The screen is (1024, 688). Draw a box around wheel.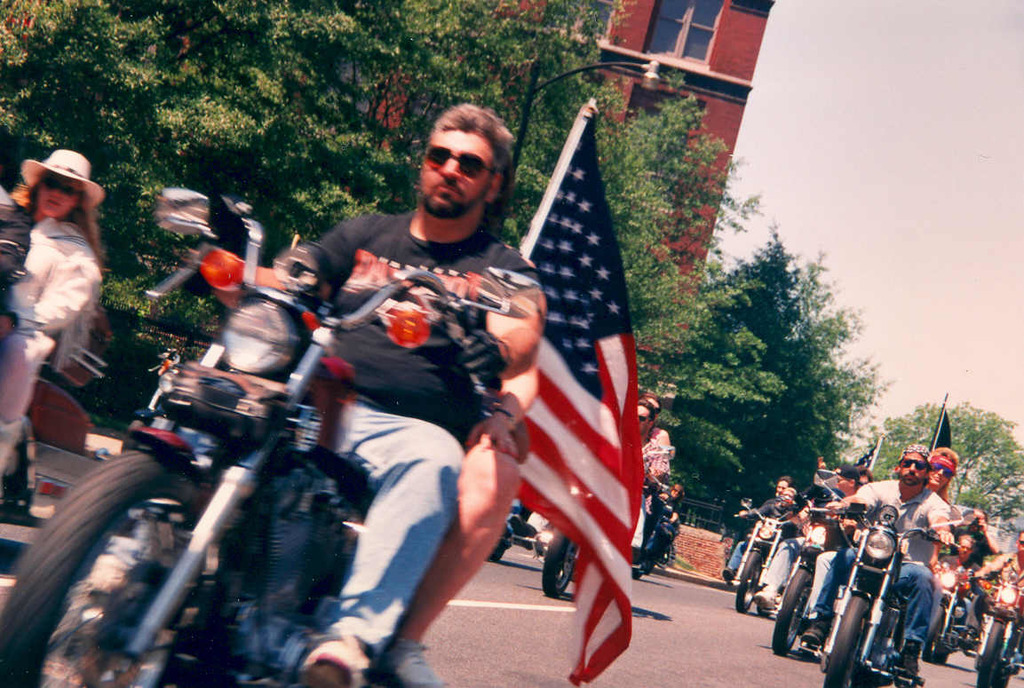
region(770, 568, 813, 655).
